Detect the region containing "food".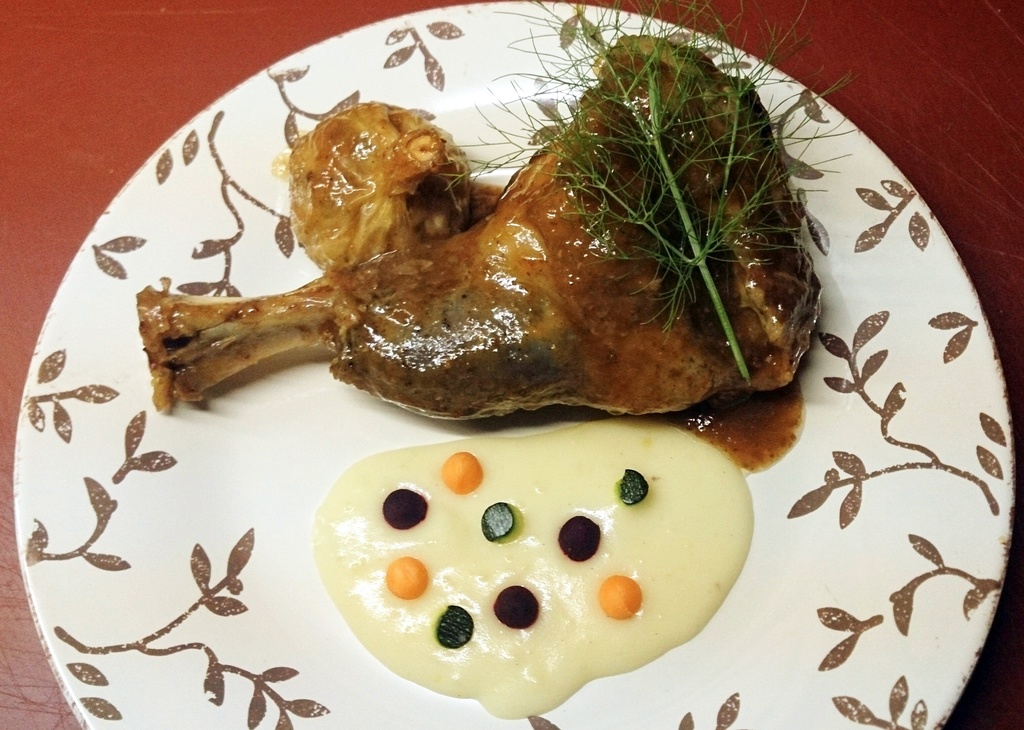
l=488, t=585, r=541, b=628.
